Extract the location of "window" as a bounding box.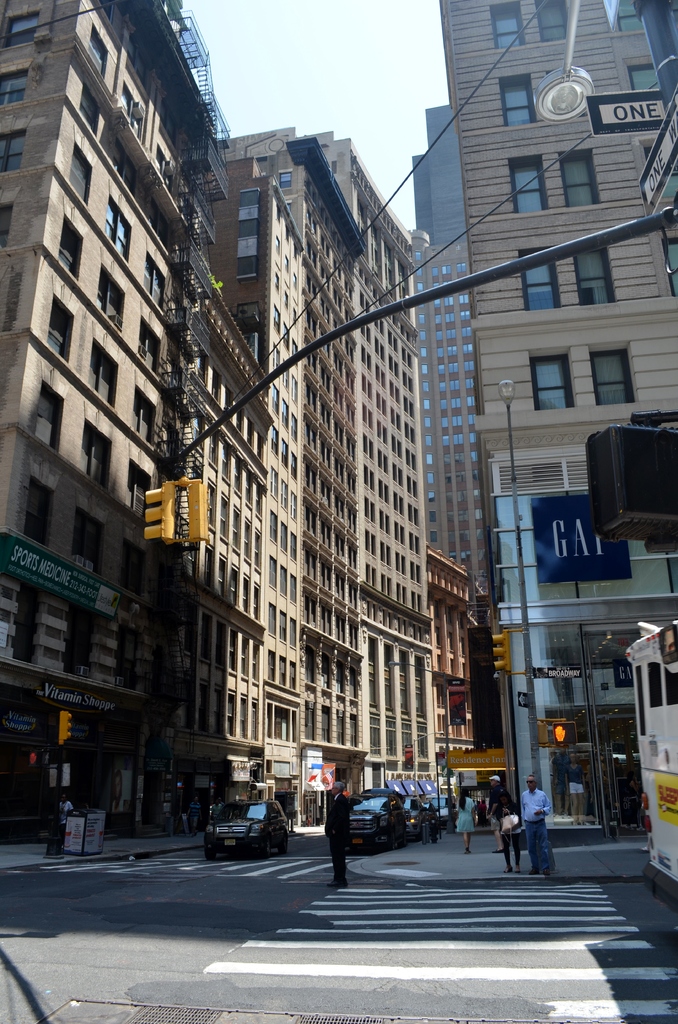
box(513, 249, 555, 312).
